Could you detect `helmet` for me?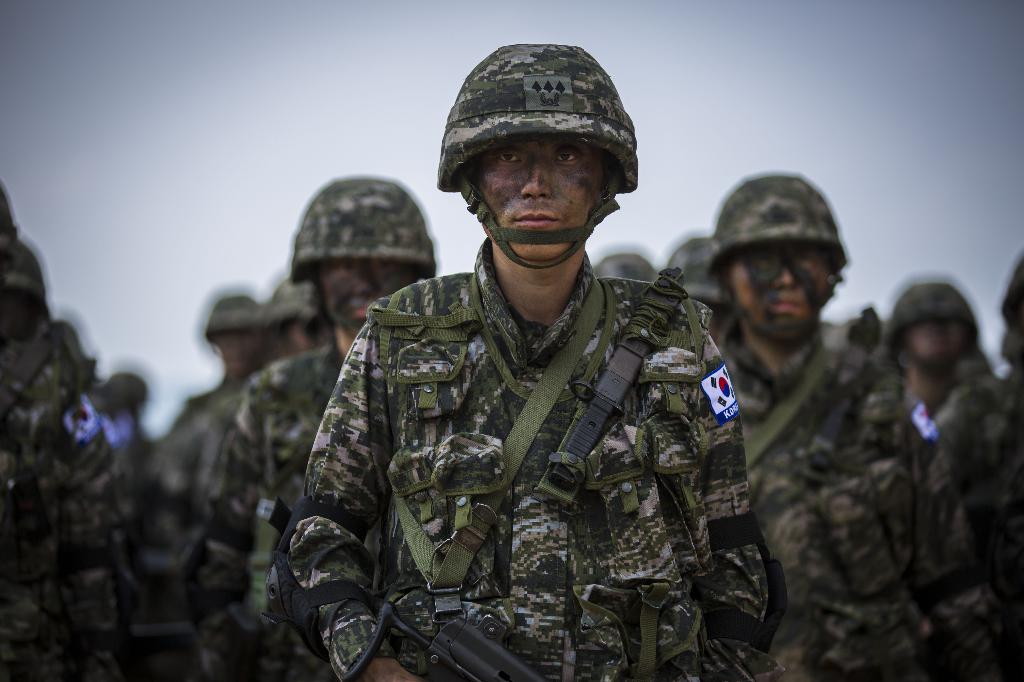
Detection result: l=435, t=47, r=649, b=269.
